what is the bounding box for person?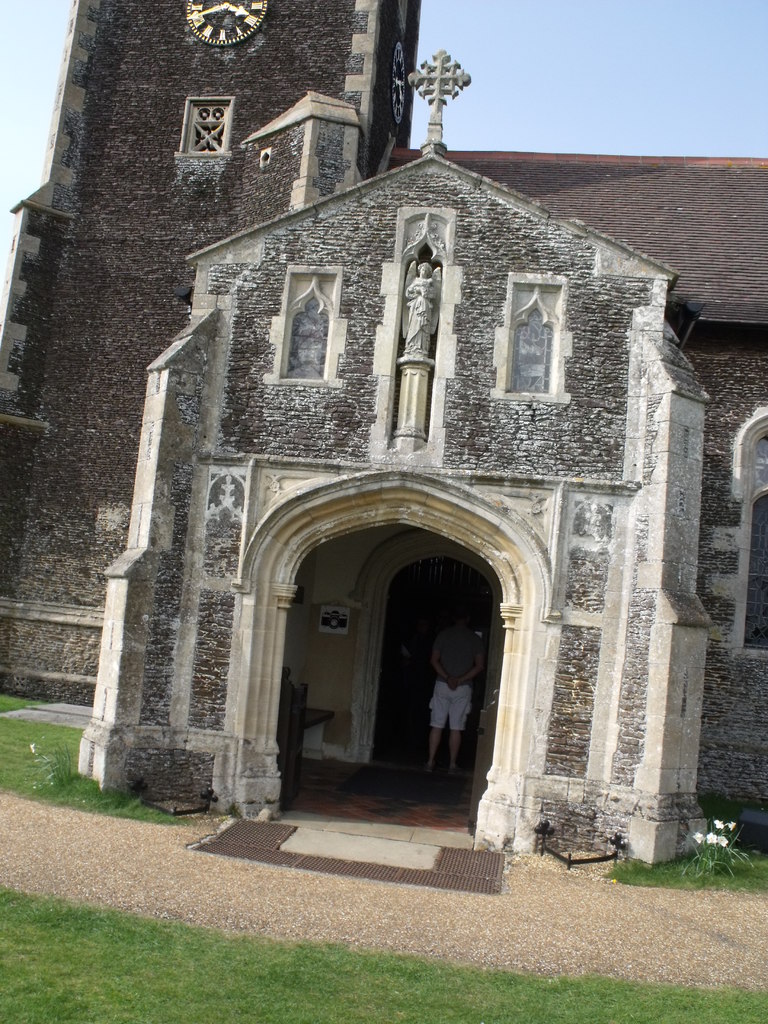
box(421, 593, 494, 805).
